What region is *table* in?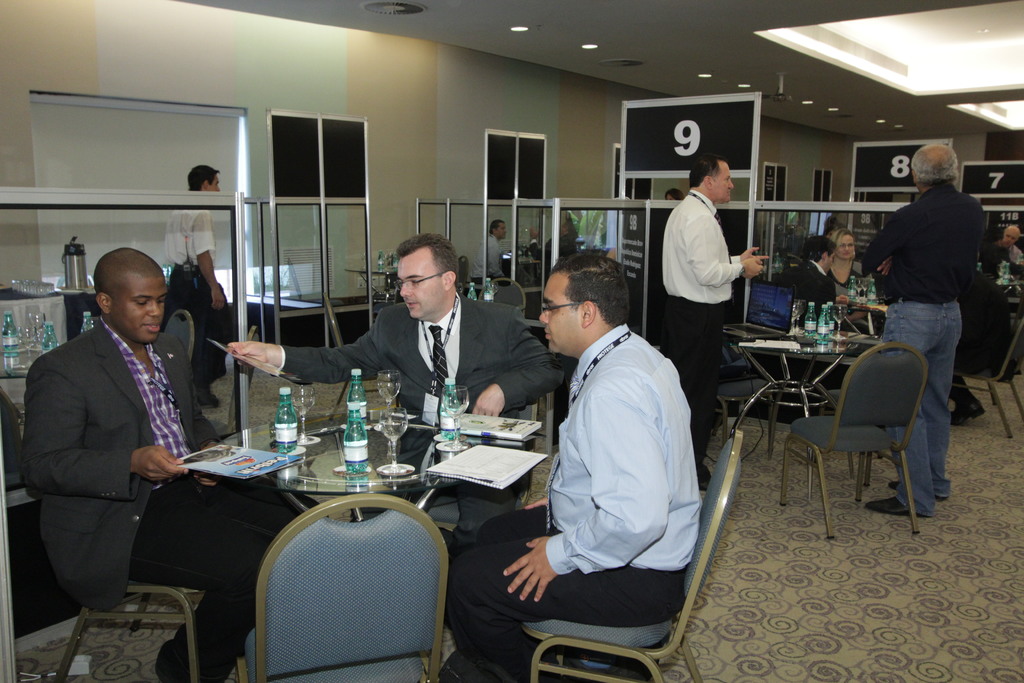
l=0, t=285, r=95, b=373.
